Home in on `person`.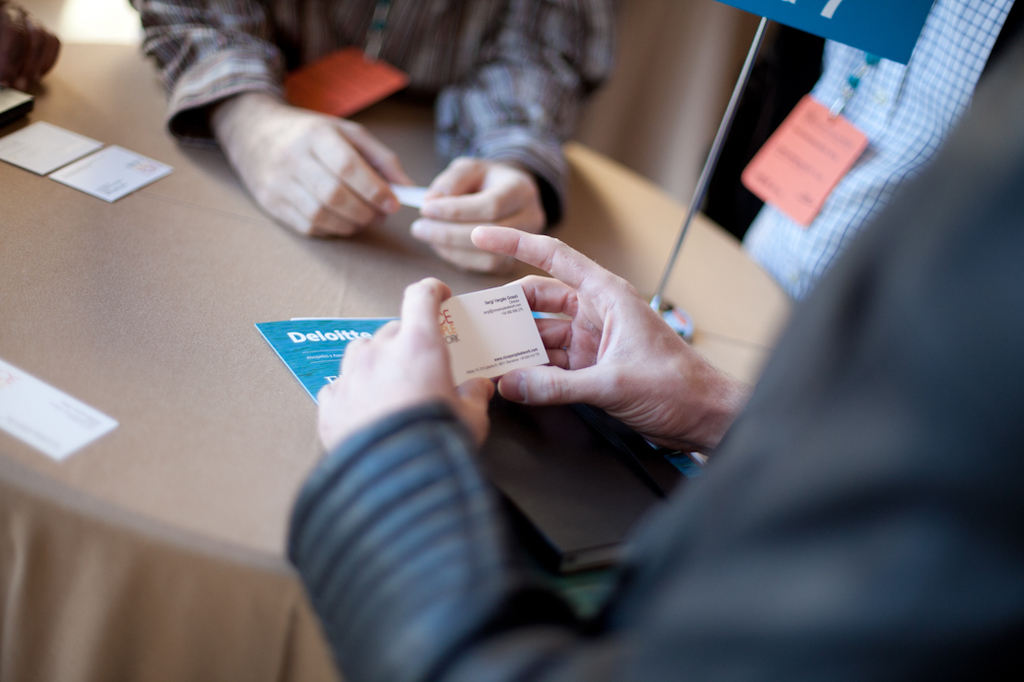
Homed in at region(270, 0, 1023, 681).
